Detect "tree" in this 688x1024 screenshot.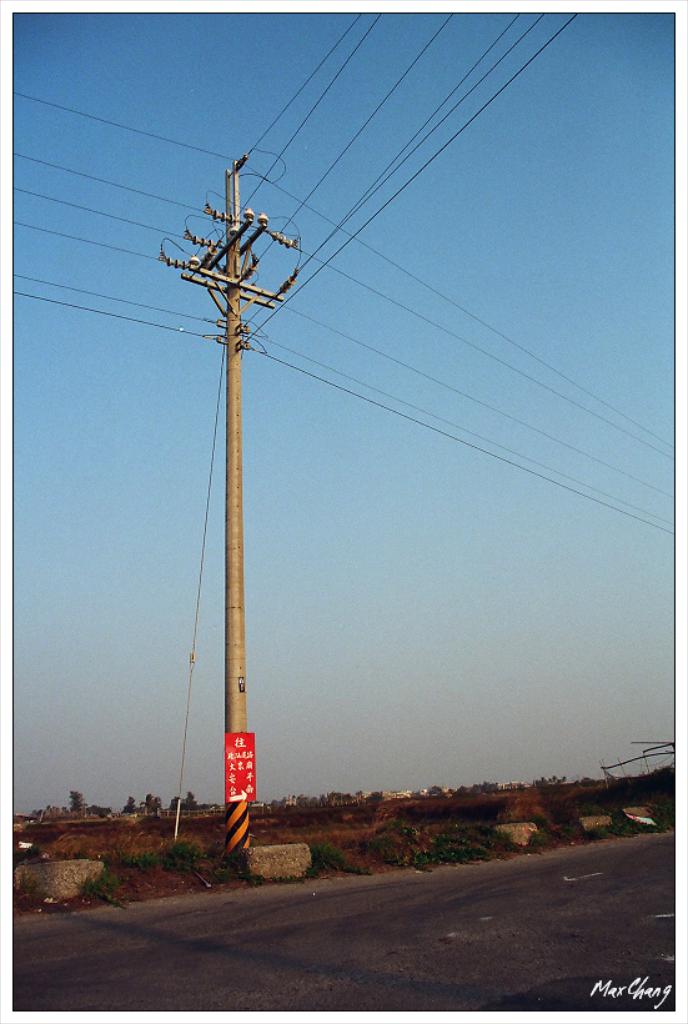
Detection: [553,775,558,788].
